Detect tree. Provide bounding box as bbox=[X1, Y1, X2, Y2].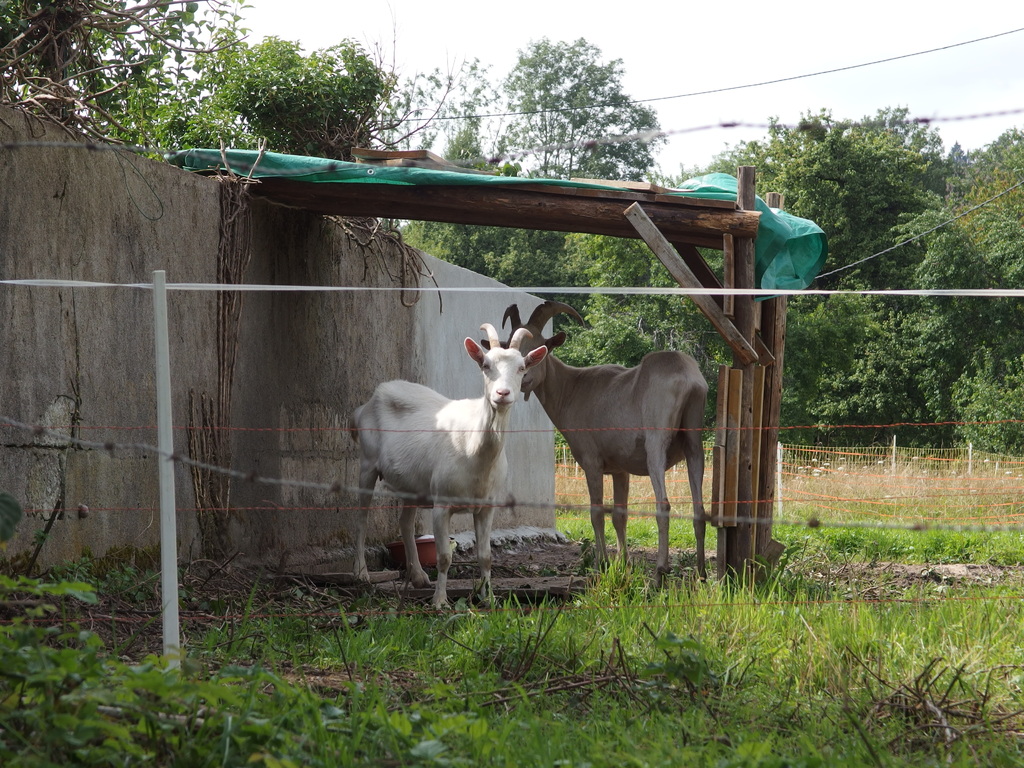
bbox=[206, 30, 454, 319].
